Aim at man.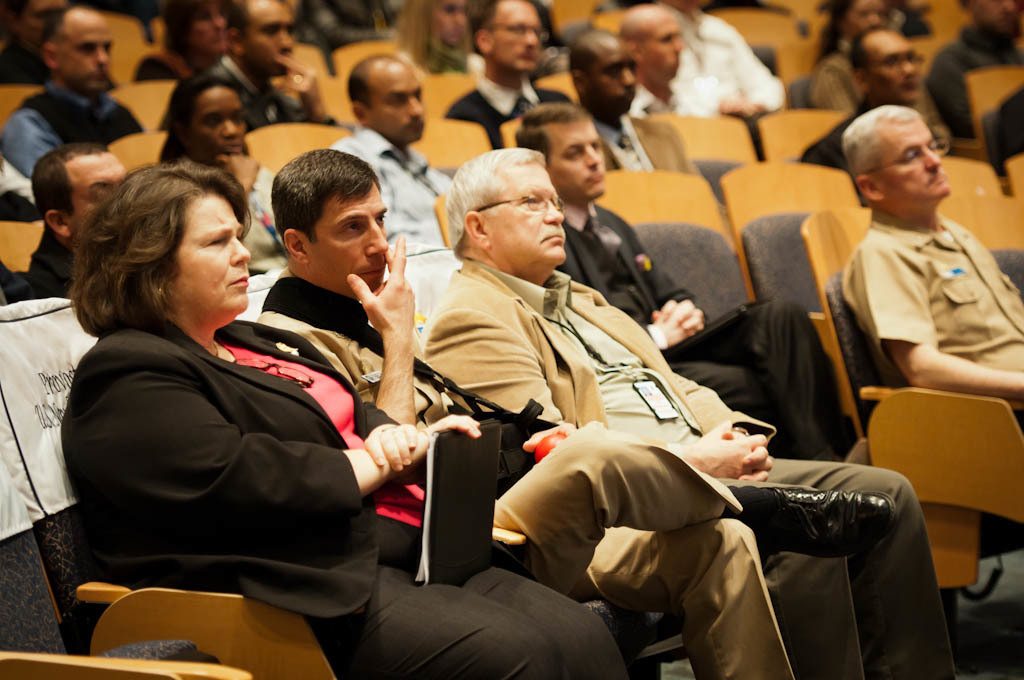
Aimed at 515,101,866,462.
